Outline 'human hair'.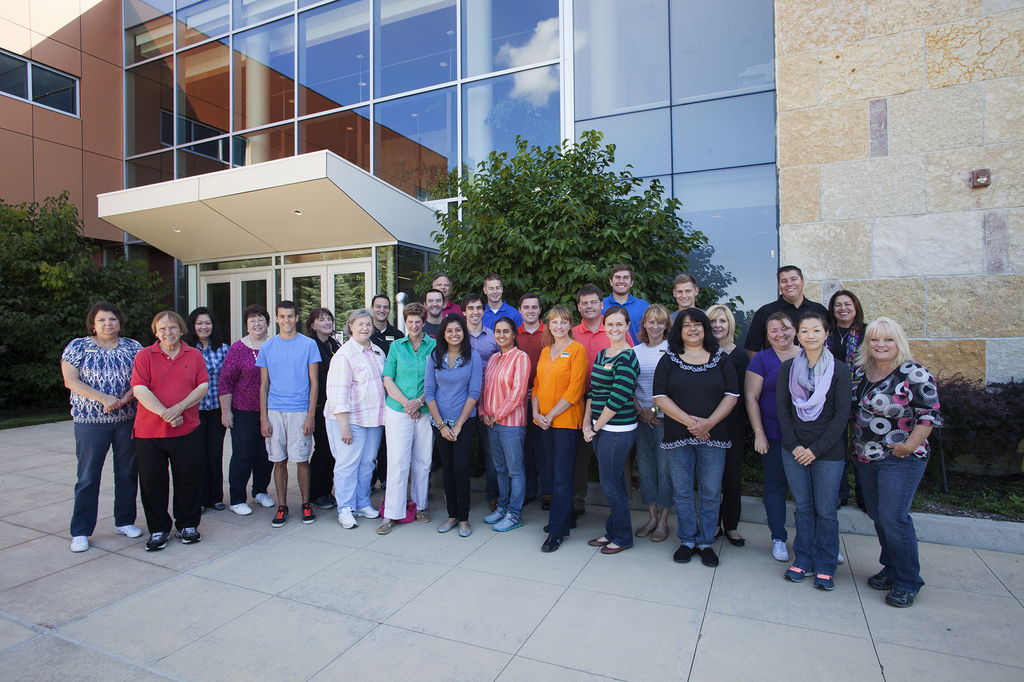
Outline: x1=668, y1=308, x2=720, y2=356.
